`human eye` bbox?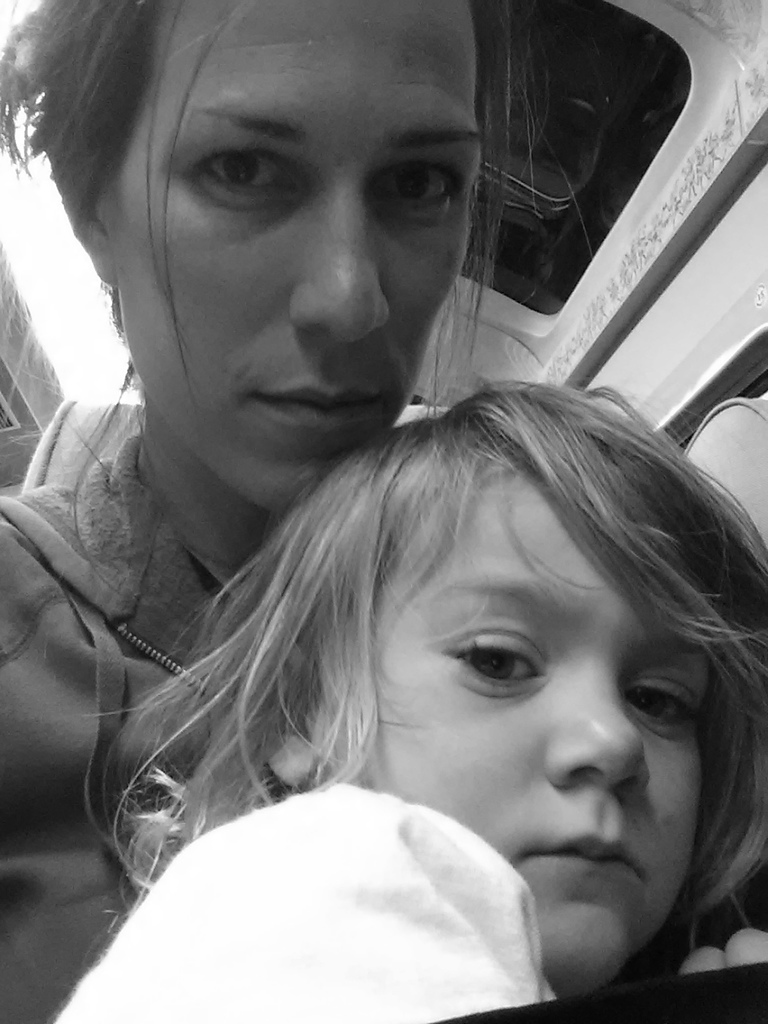
{"x1": 187, "y1": 130, "x2": 310, "y2": 202}
